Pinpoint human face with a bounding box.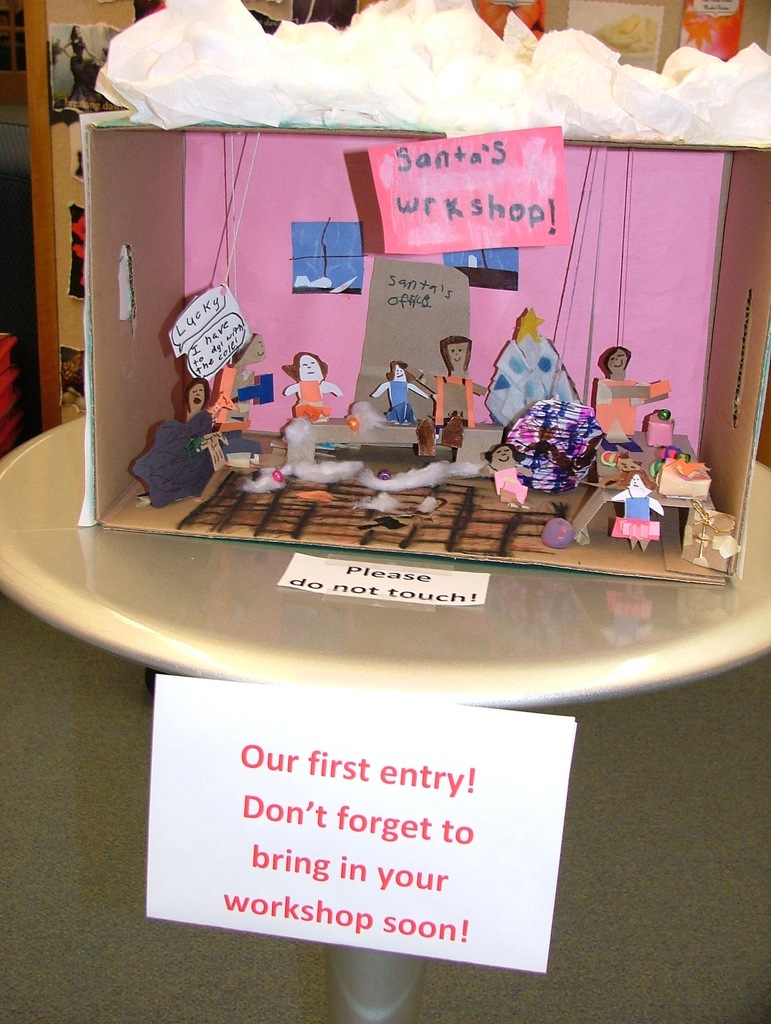
left=295, top=355, right=323, bottom=383.
